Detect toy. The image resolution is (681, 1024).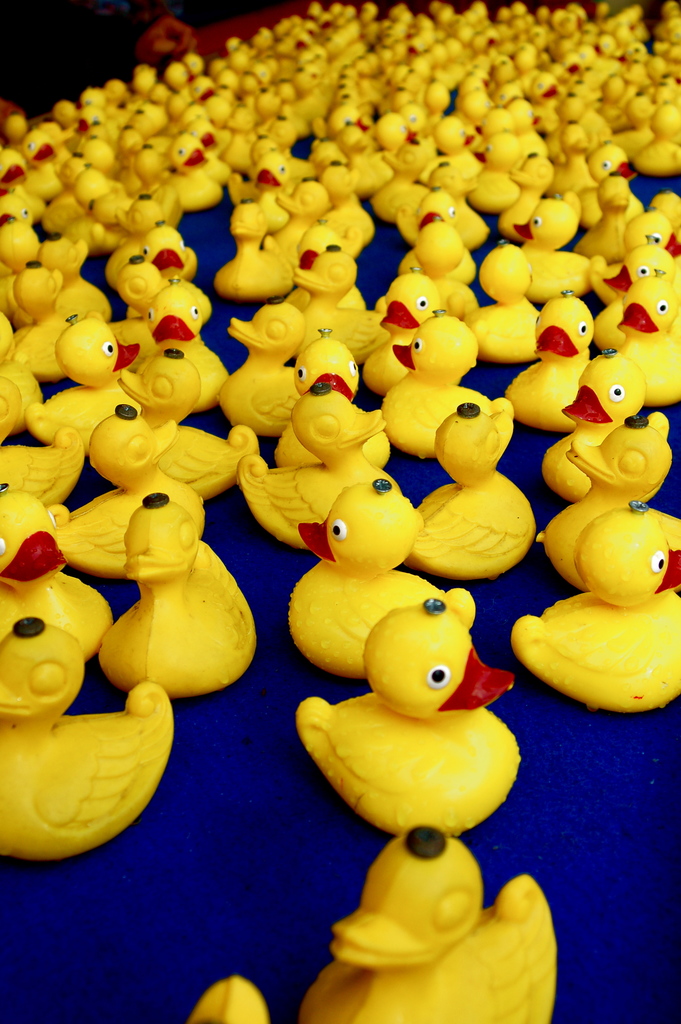
box=[9, 263, 74, 381].
